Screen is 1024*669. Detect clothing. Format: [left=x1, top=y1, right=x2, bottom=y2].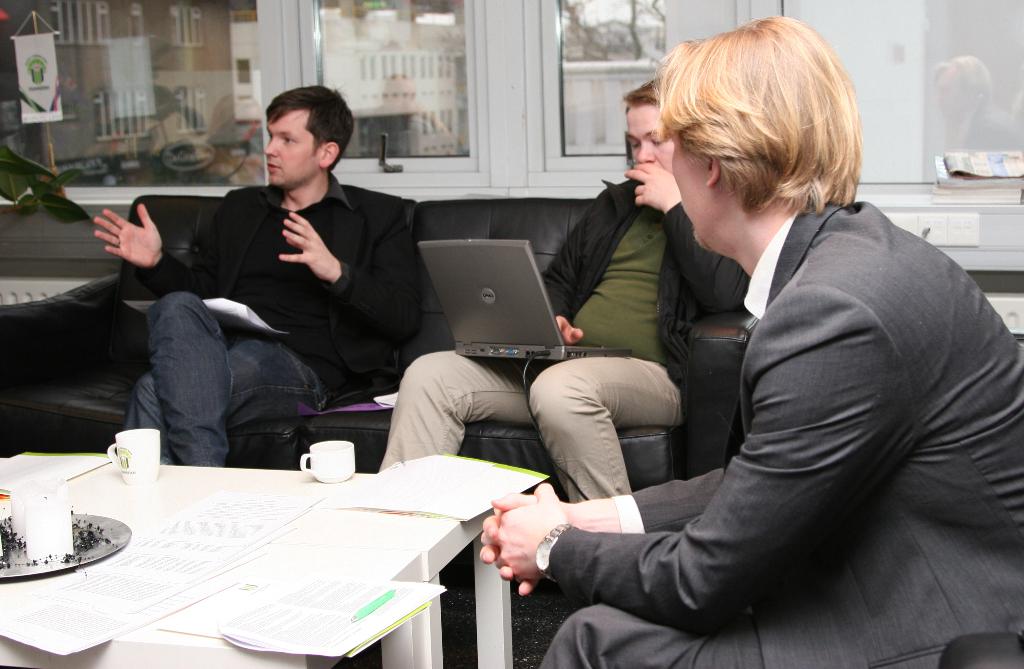
[left=127, top=289, right=339, bottom=470].
